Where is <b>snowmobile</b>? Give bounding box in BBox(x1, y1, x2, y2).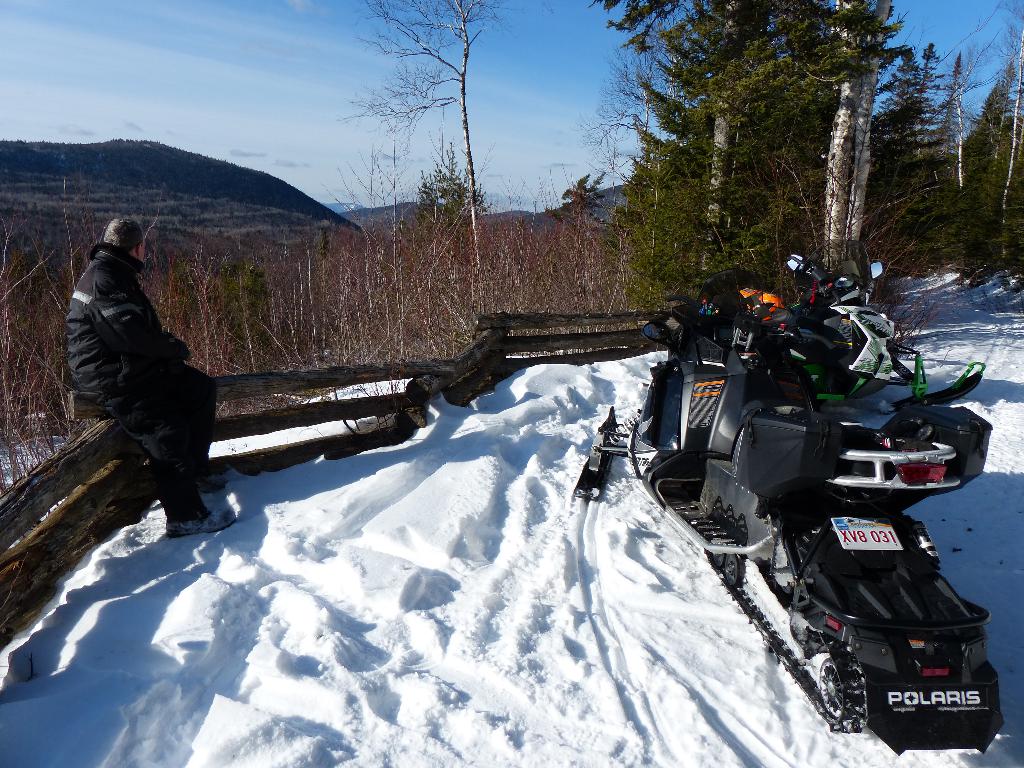
BBox(694, 238, 885, 310).
